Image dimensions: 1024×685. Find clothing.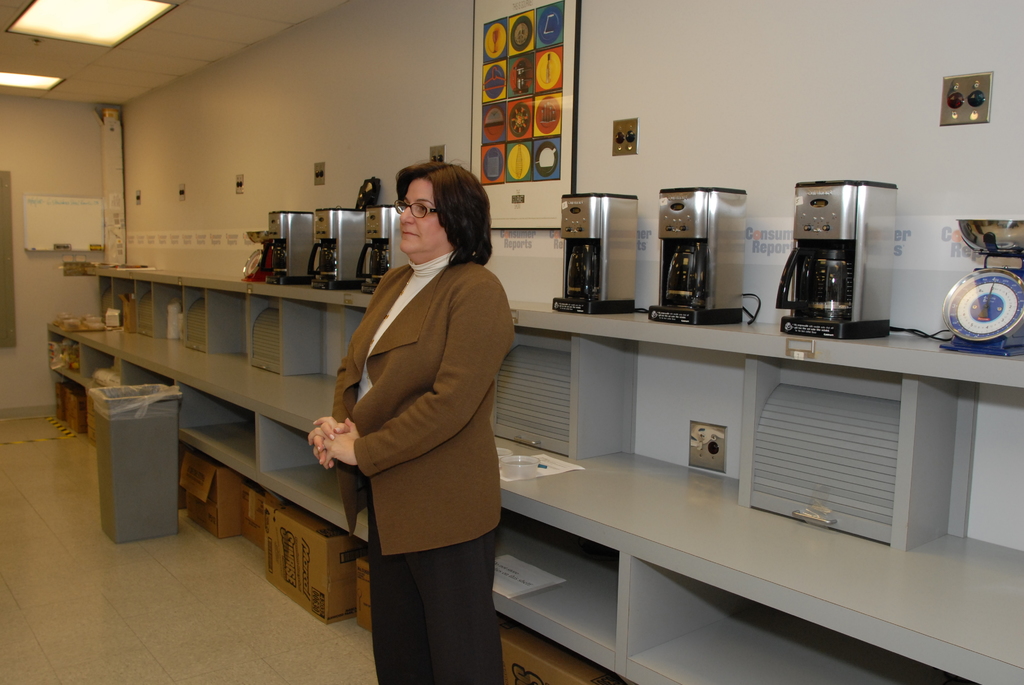
(326, 242, 518, 684).
